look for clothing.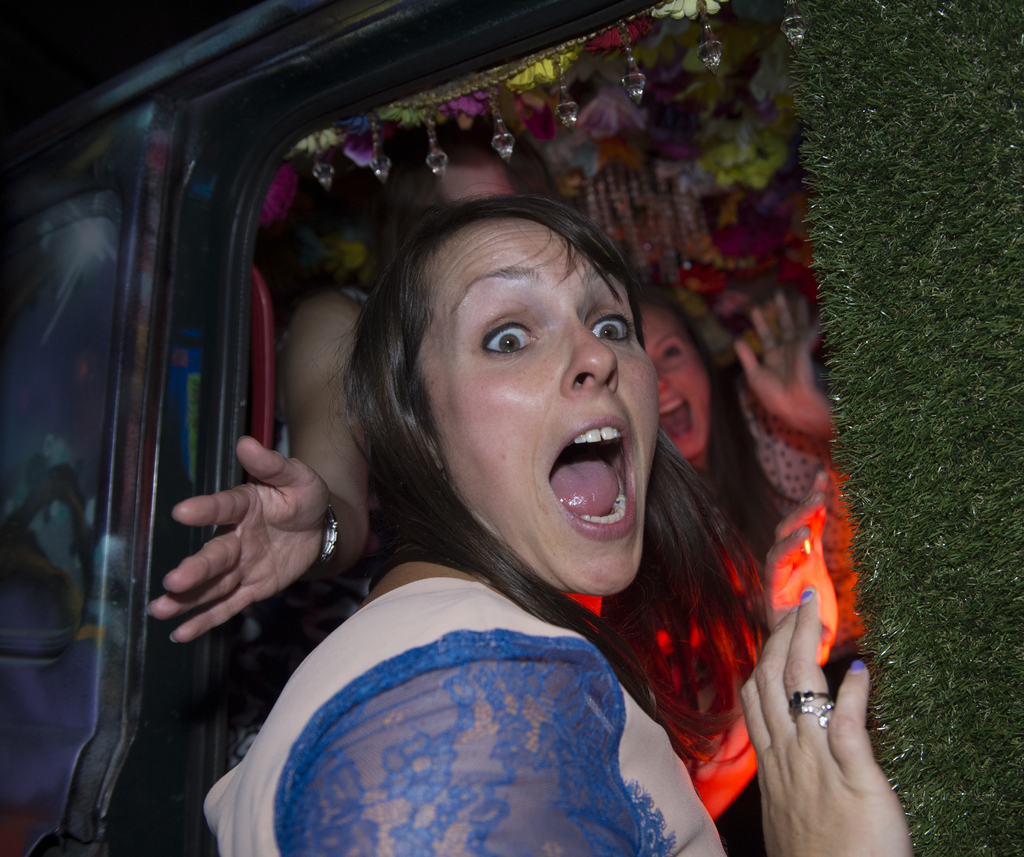
Found: bbox=(273, 286, 364, 637).
